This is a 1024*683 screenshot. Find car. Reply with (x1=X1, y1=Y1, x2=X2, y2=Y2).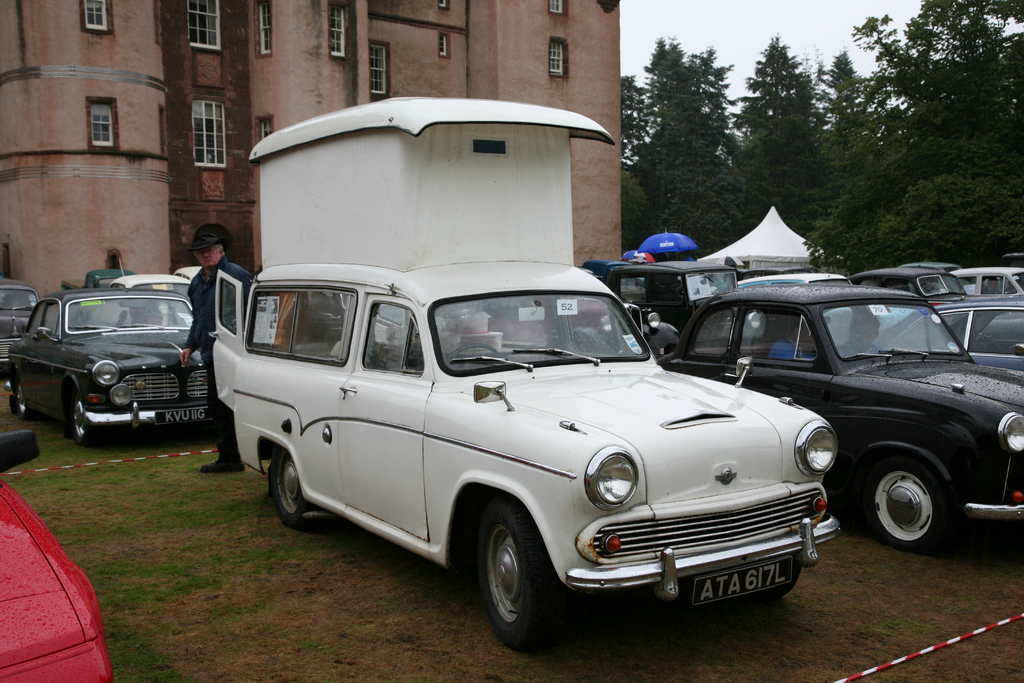
(x1=6, y1=284, x2=215, y2=442).
